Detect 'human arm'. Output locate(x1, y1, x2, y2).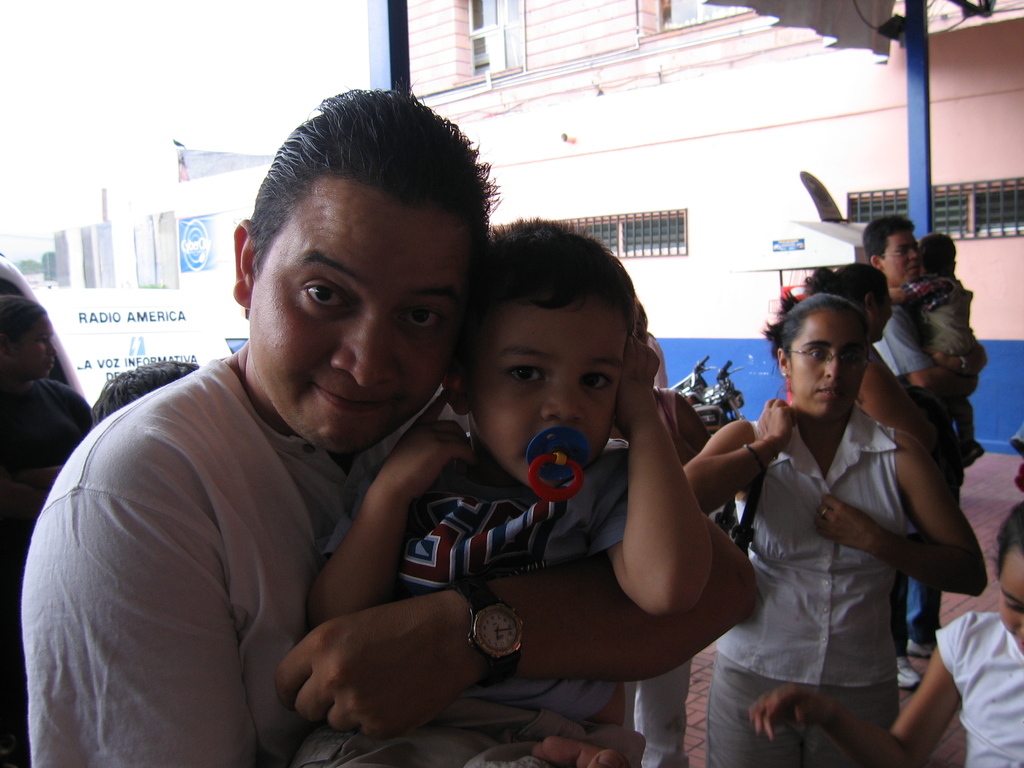
locate(938, 340, 992, 378).
